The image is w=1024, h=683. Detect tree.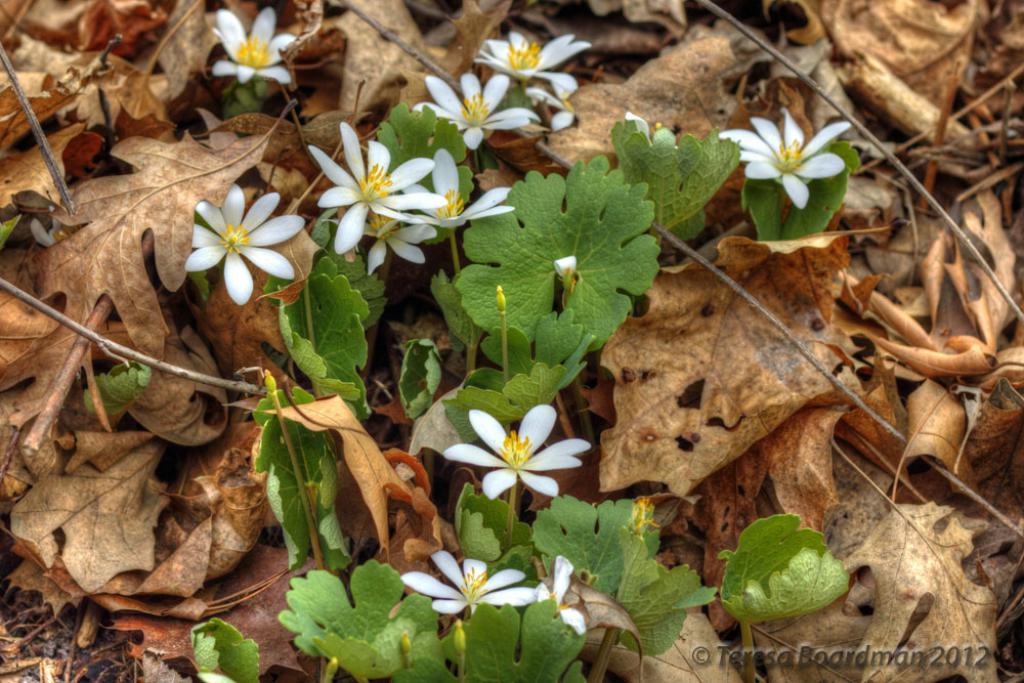
Detection: pyautogui.locateOnScreen(77, 0, 884, 682).
